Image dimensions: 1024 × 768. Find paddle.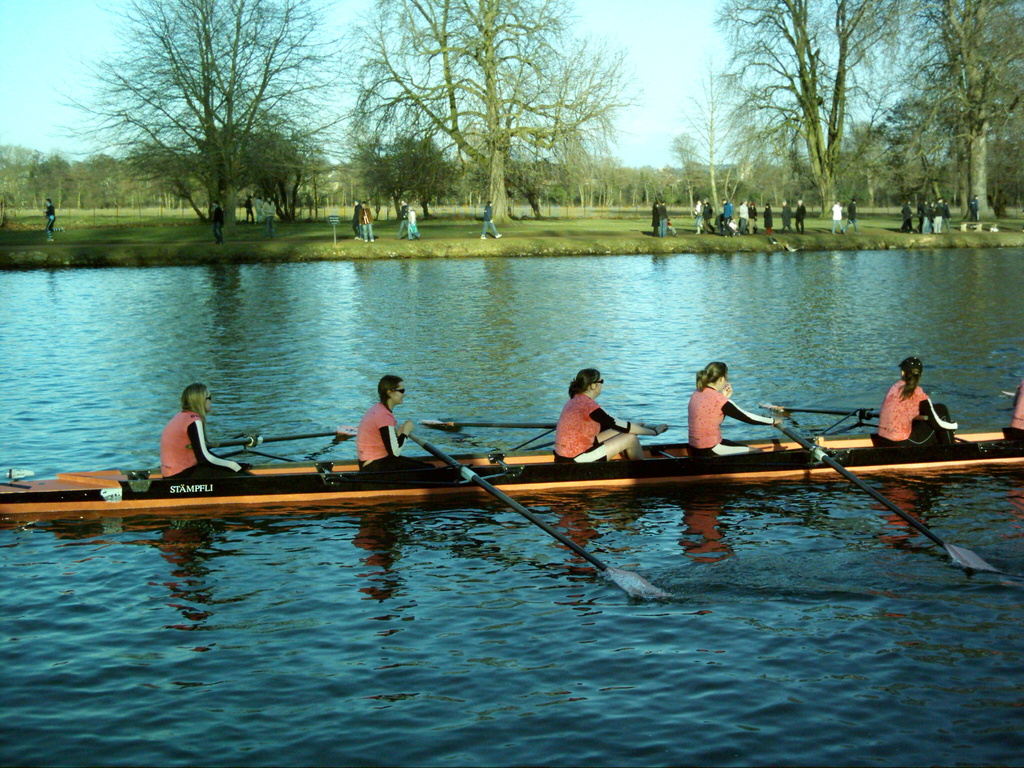
527,438,552,451.
